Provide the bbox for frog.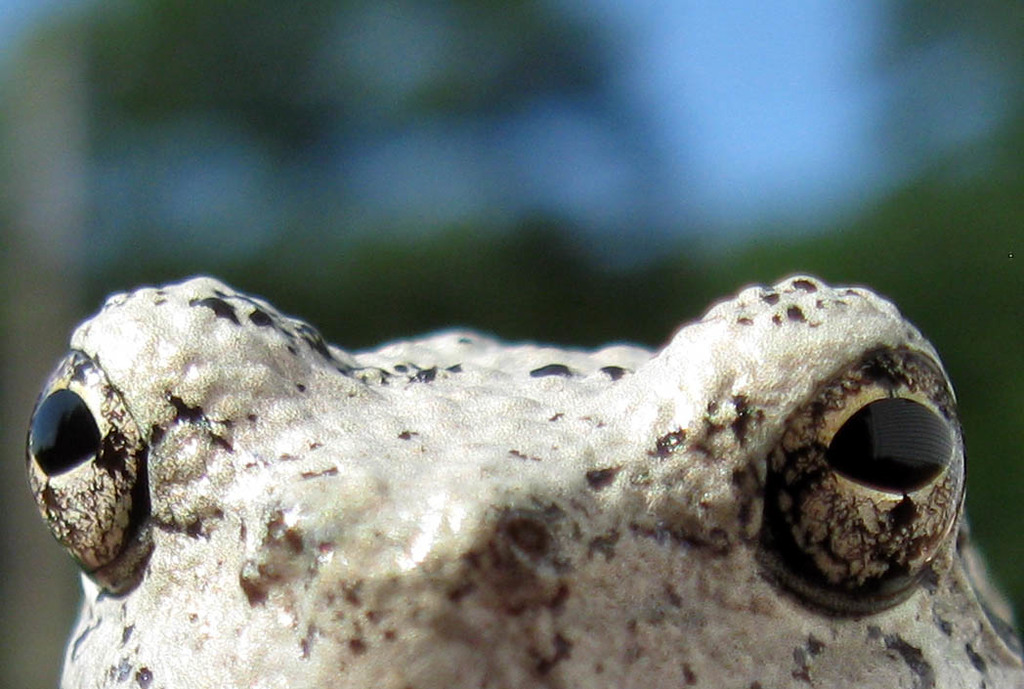
{"x1": 22, "y1": 275, "x2": 1023, "y2": 688}.
